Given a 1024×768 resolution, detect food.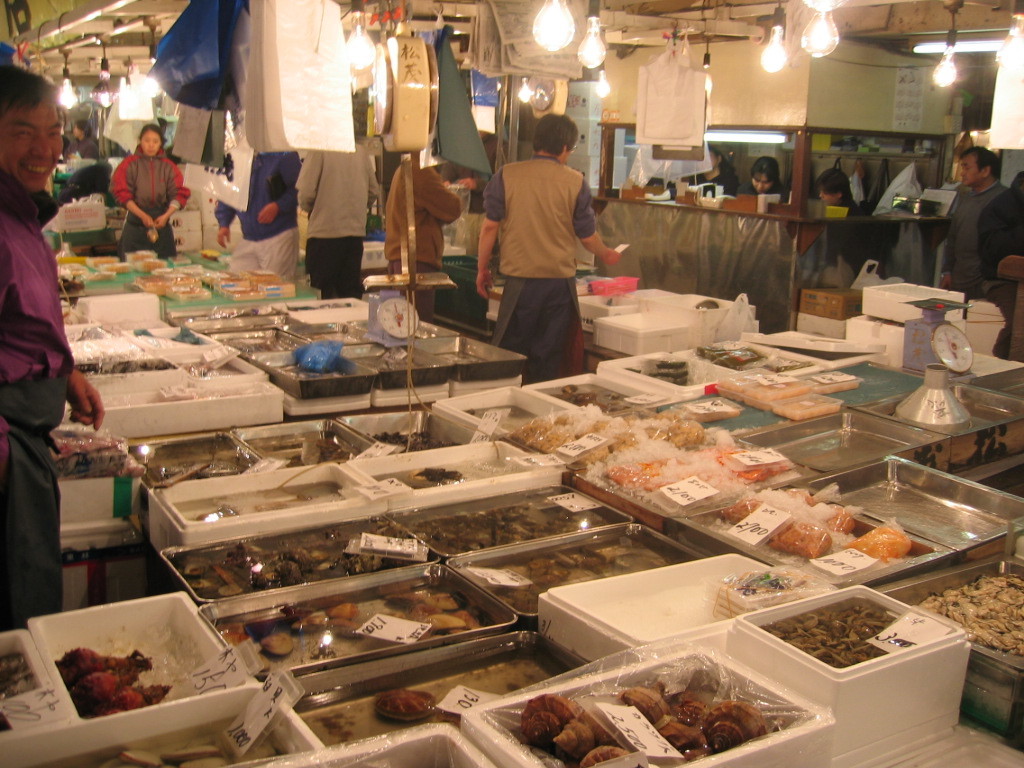
(x1=706, y1=567, x2=824, y2=624).
